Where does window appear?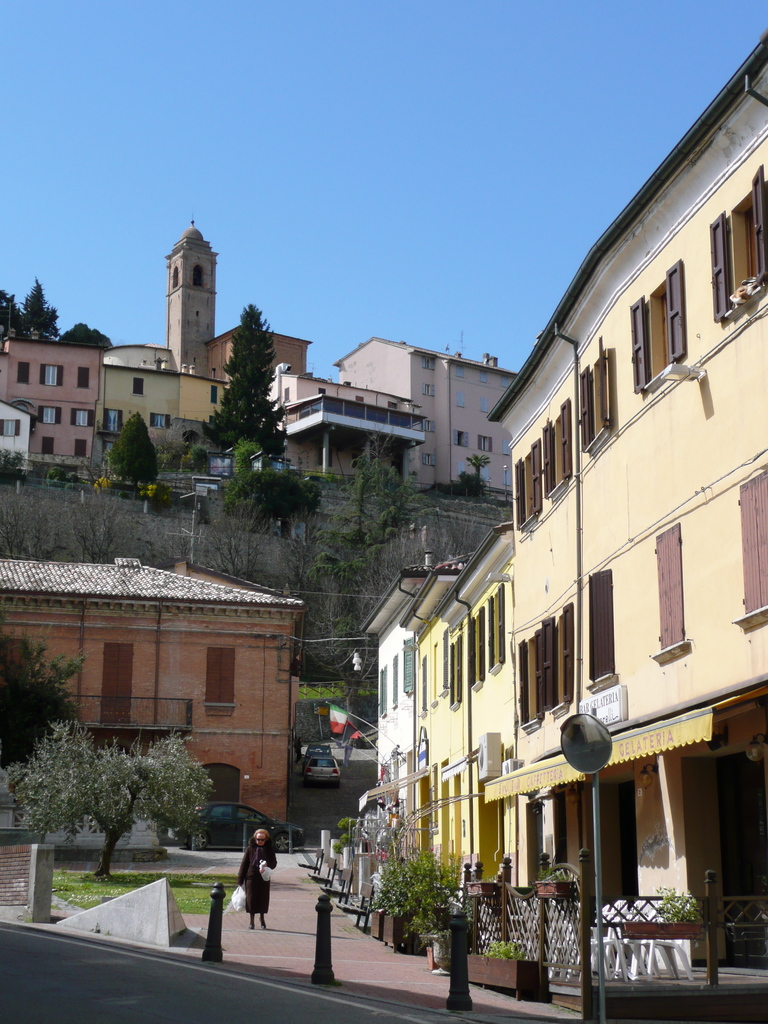
Appears at <box>133,376,145,397</box>.
